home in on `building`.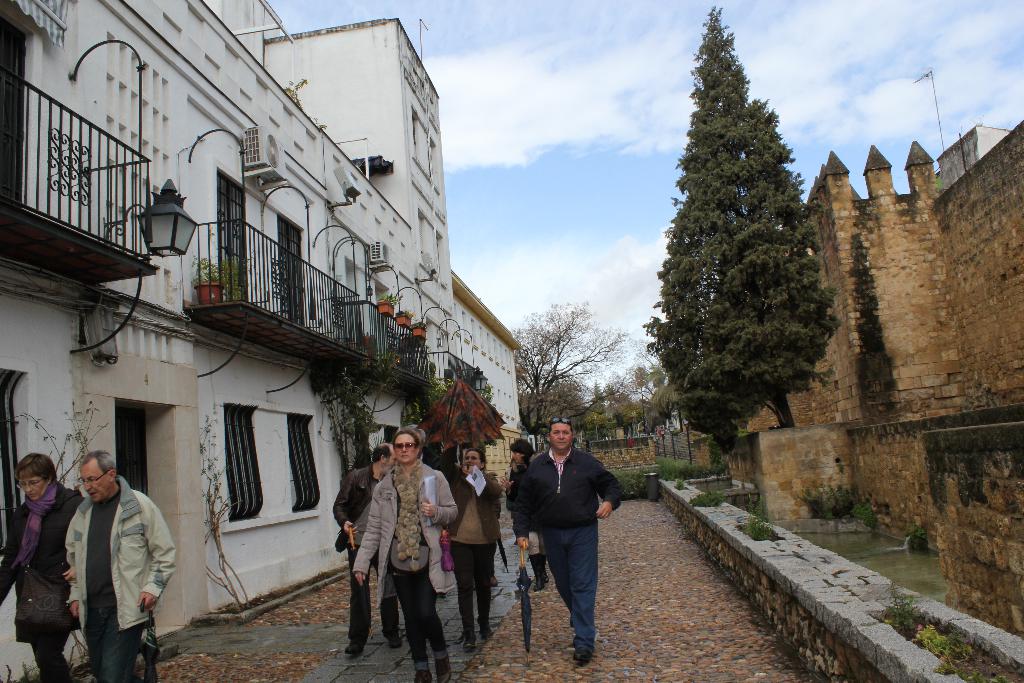
Homed in at bbox=(732, 119, 1023, 548).
